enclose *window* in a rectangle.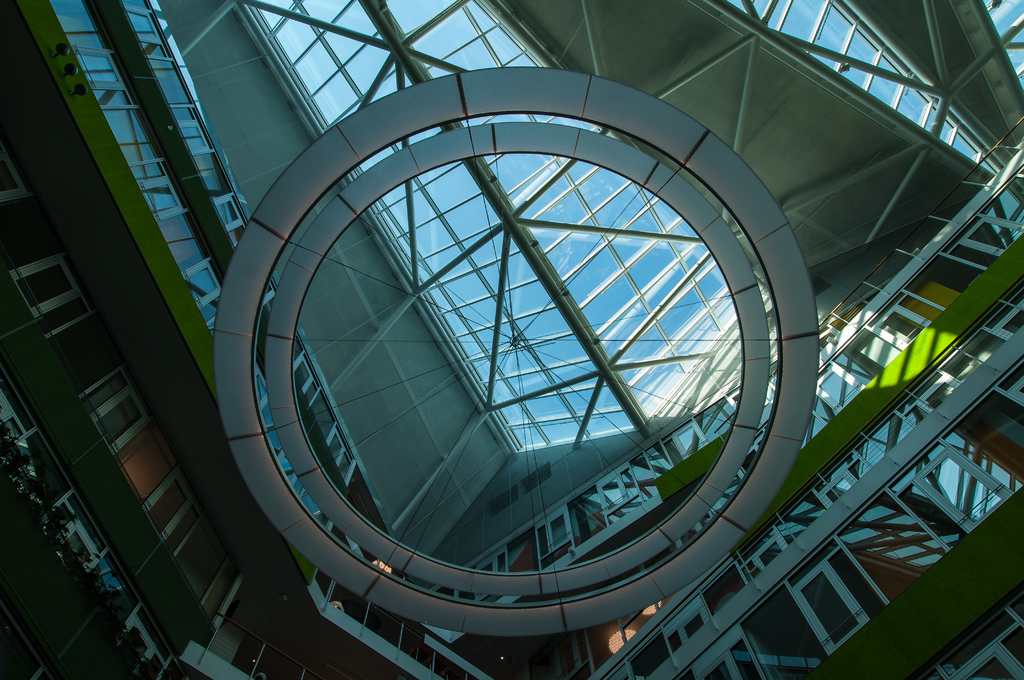
region(881, 428, 1022, 552).
